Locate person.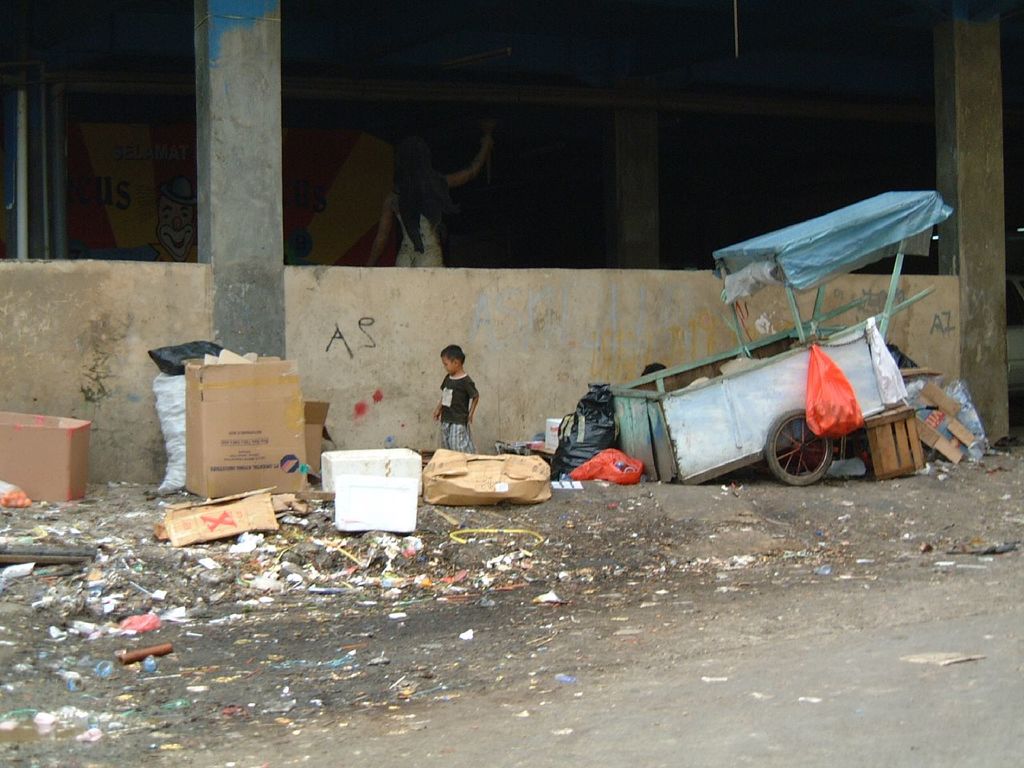
Bounding box: region(432, 349, 478, 454).
